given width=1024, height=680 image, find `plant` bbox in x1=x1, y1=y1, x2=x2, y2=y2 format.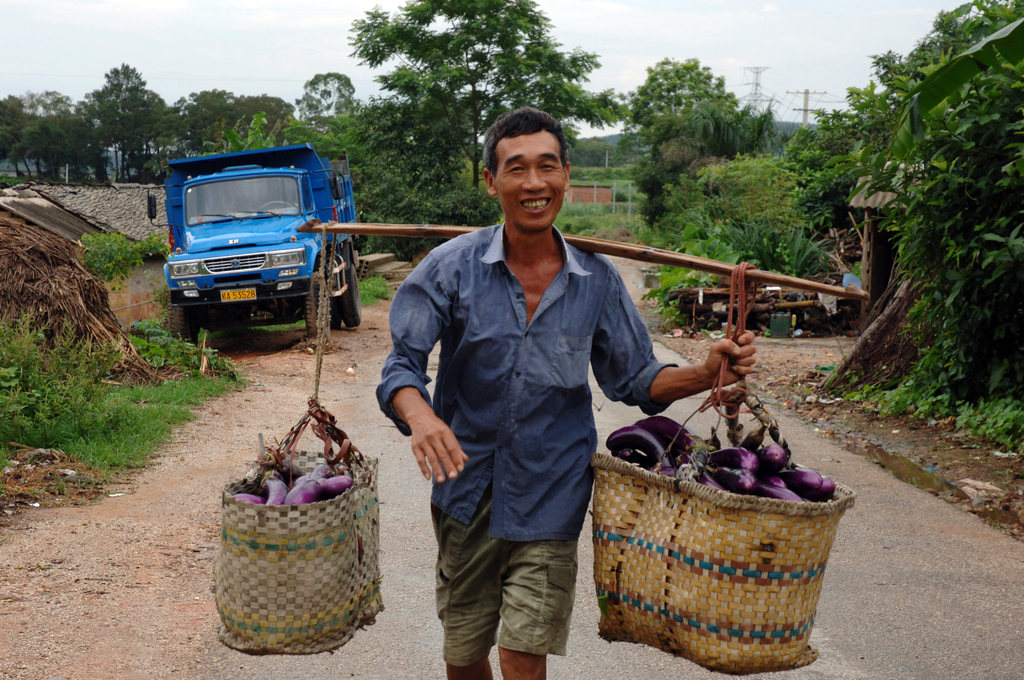
x1=124, y1=316, x2=236, y2=373.
